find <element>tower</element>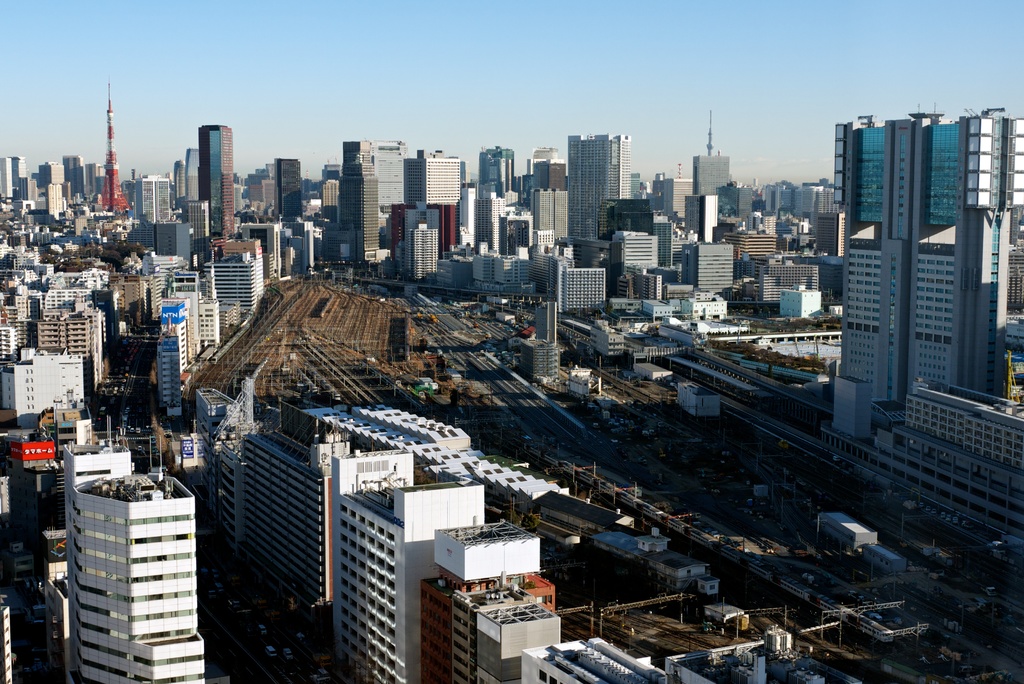
65,445,213,683
